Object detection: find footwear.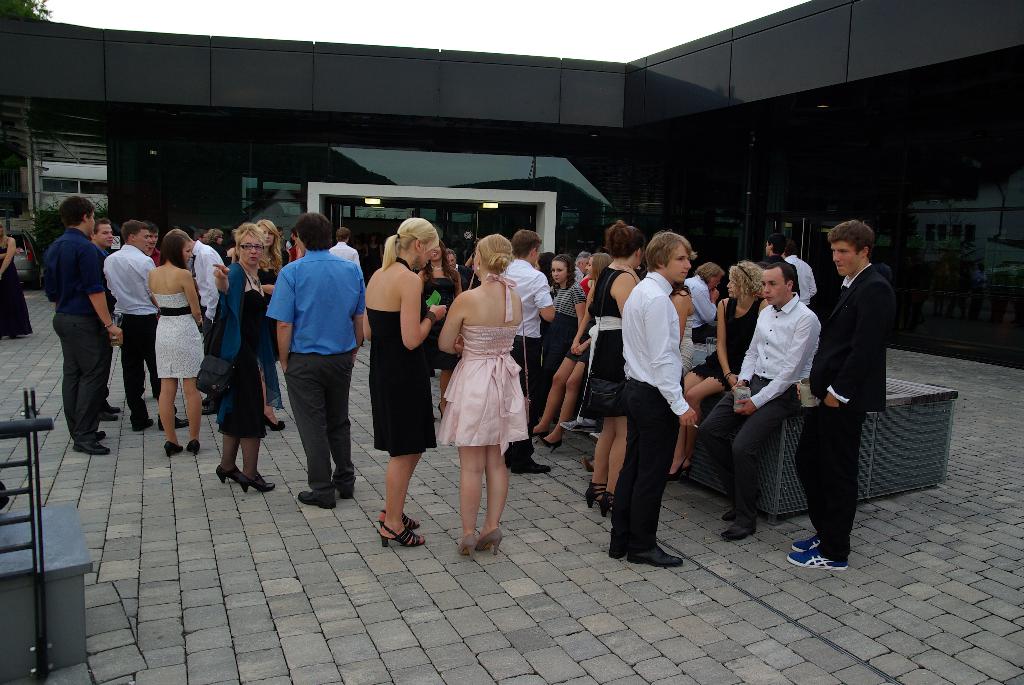
{"left": 102, "top": 407, "right": 119, "bottom": 418}.
